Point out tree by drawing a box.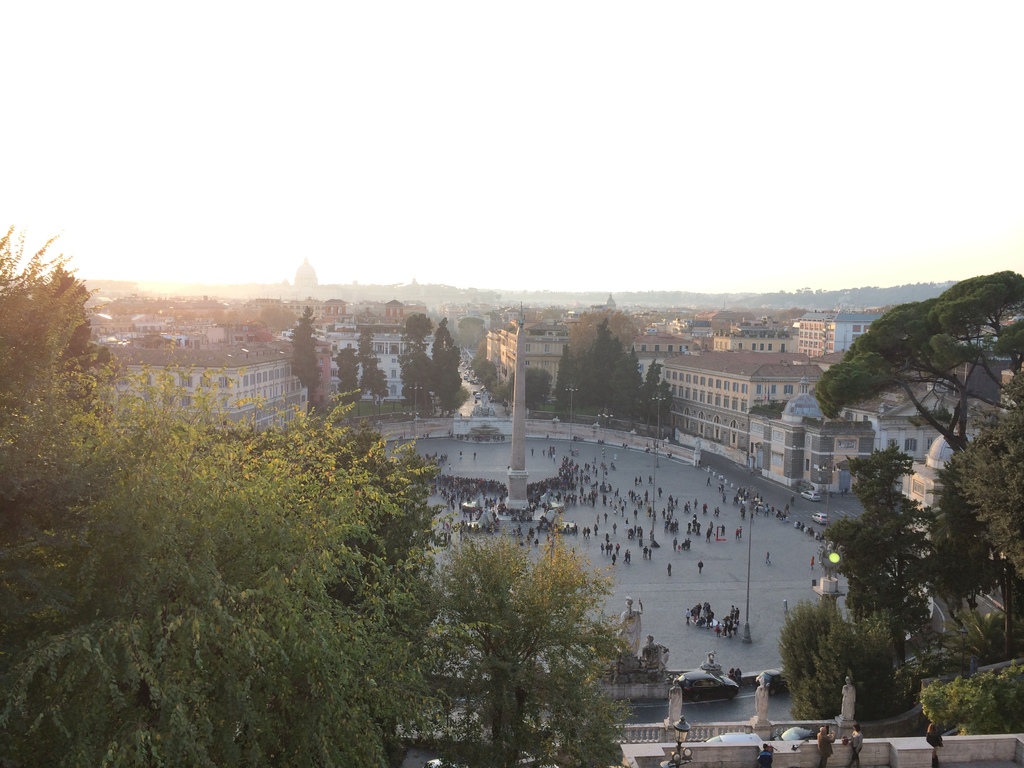
(left=810, top=264, right=1023, bottom=524).
